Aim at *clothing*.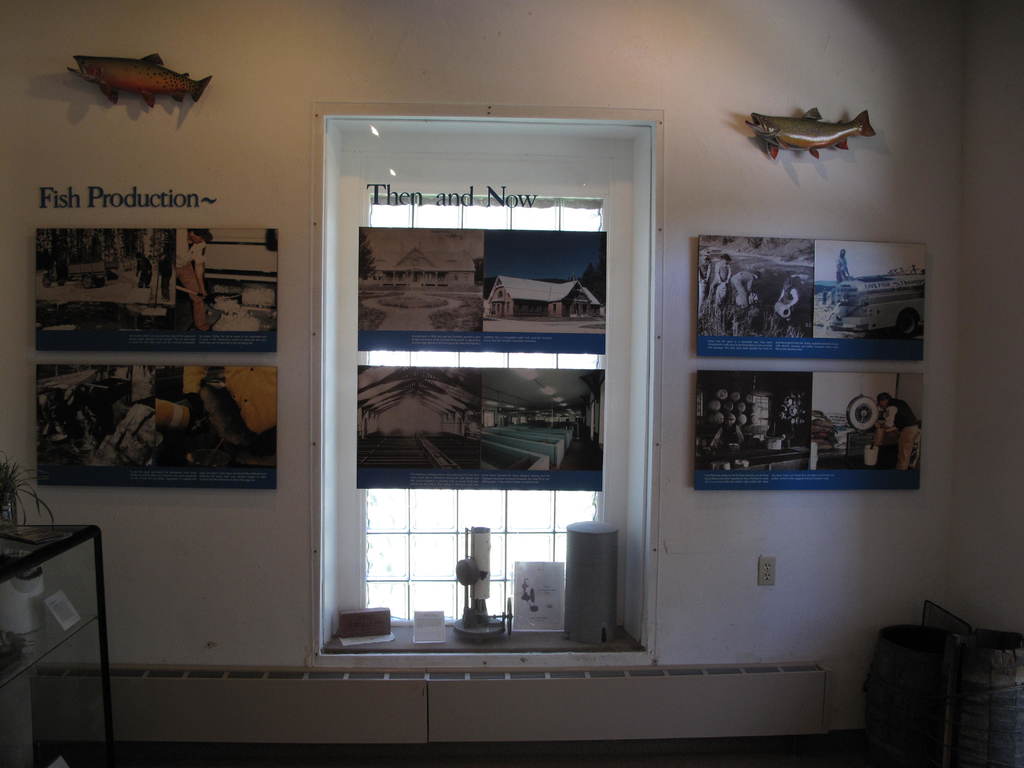
Aimed at l=836, t=254, r=848, b=284.
